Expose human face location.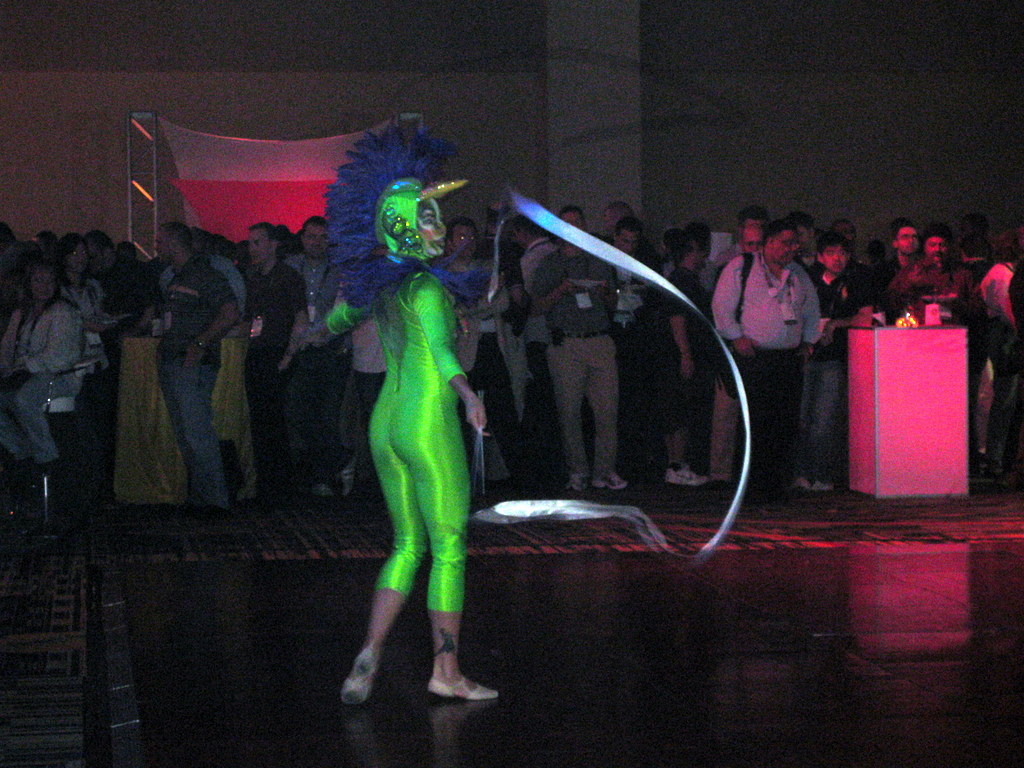
Exposed at left=821, top=243, right=851, bottom=274.
